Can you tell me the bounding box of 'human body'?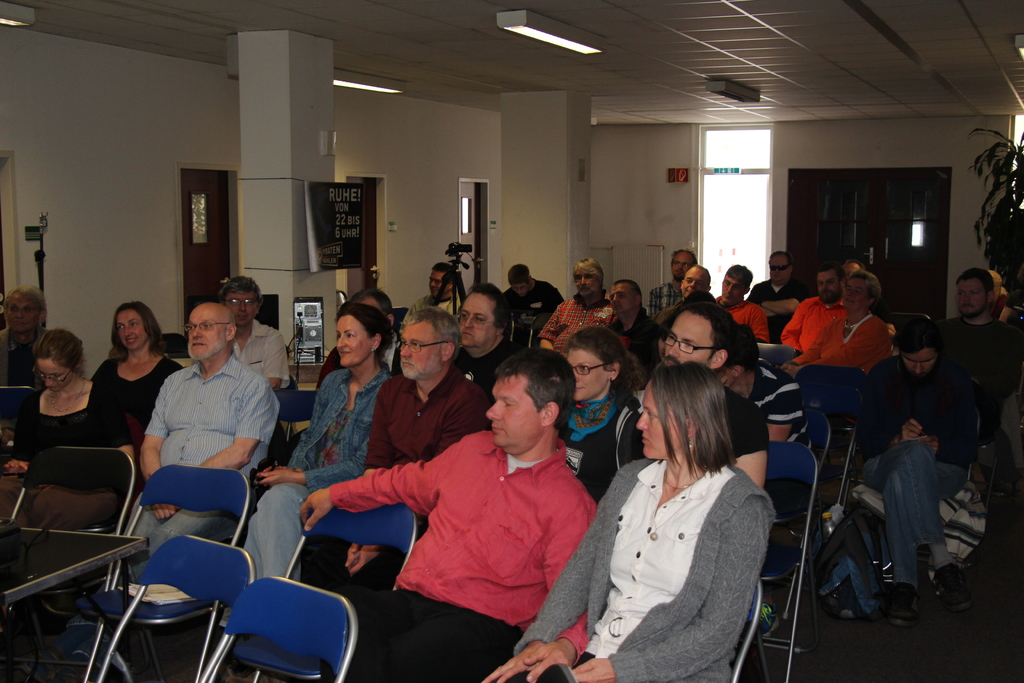
{"left": 776, "top": 311, "right": 901, "bottom": 446}.
